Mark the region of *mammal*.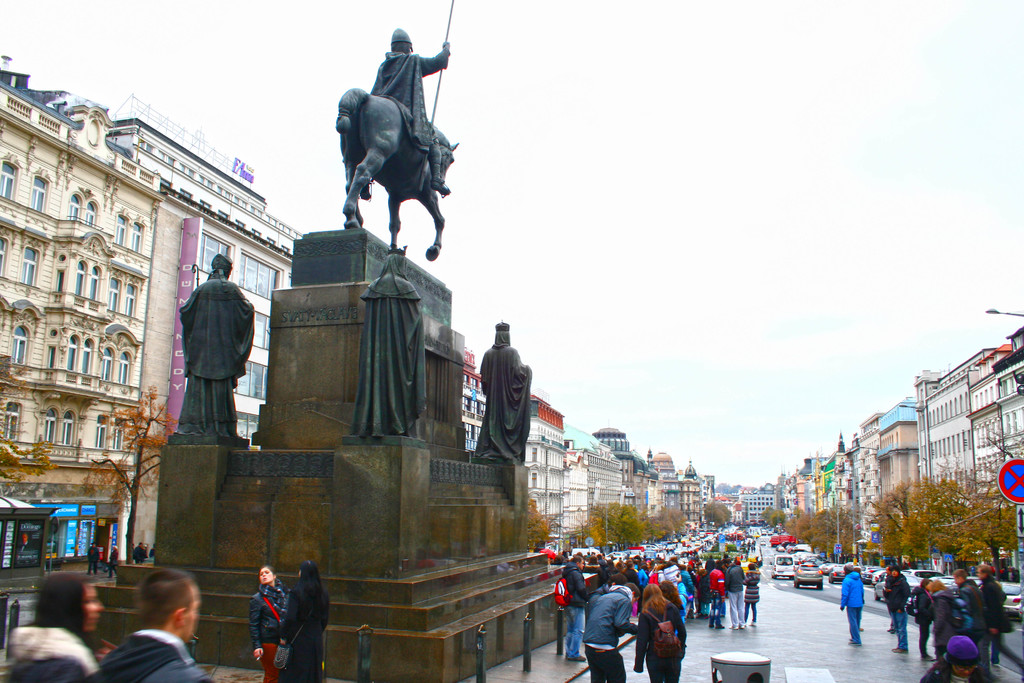
Region: l=278, t=557, r=328, b=682.
